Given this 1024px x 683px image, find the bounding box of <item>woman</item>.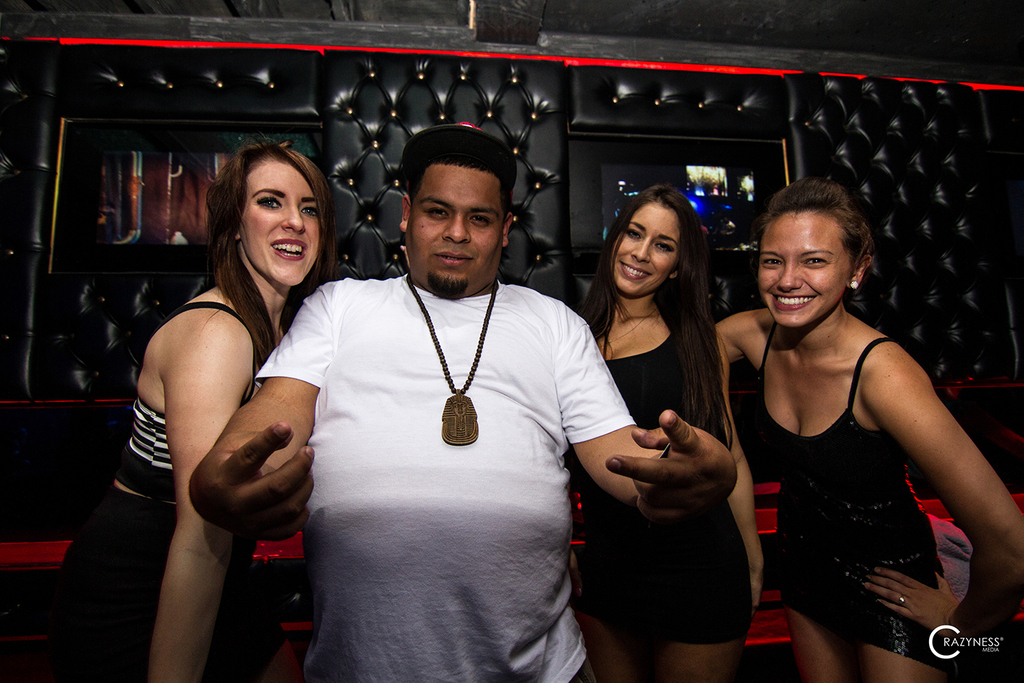
detection(564, 189, 774, 682).
